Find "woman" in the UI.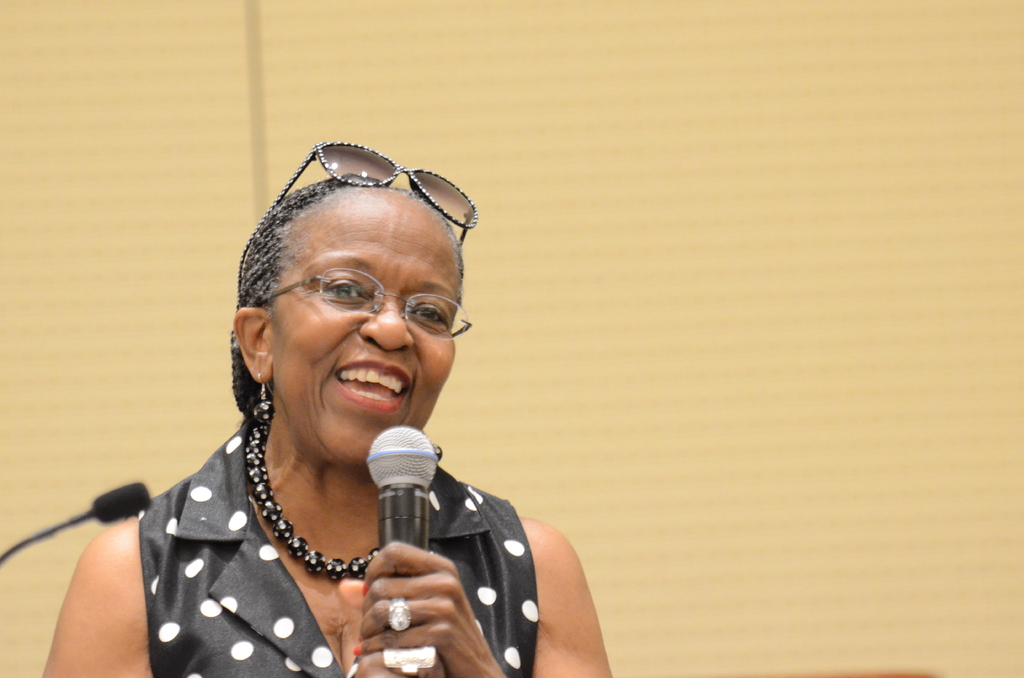
UI element at x1=74 y1=129 x2=586 y2=677.
